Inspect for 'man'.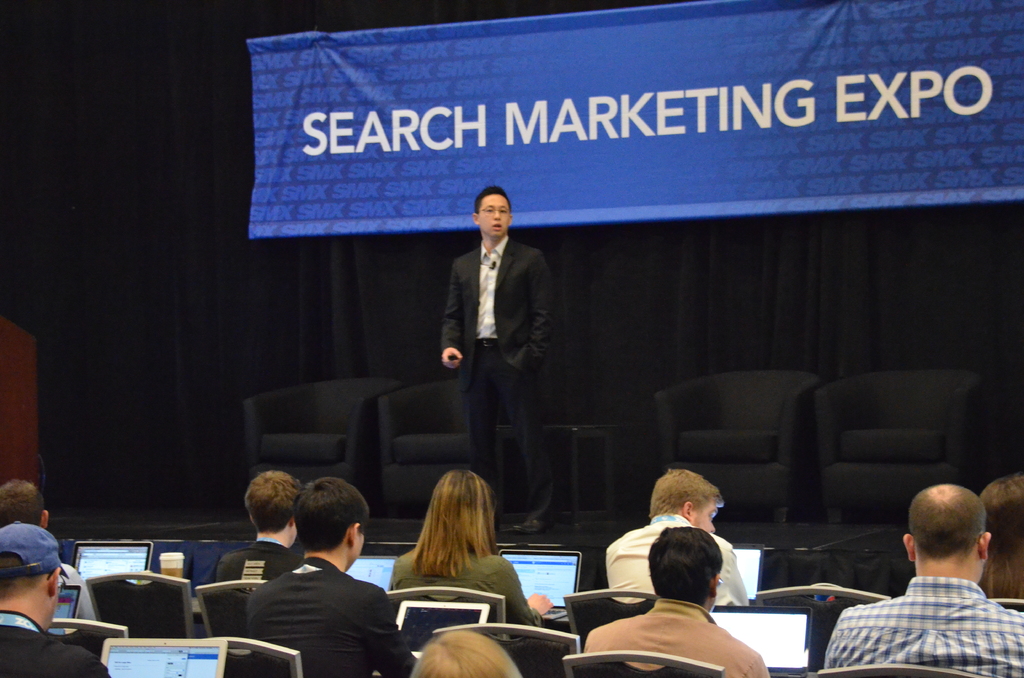
Inspection: 599:467:767:622.
